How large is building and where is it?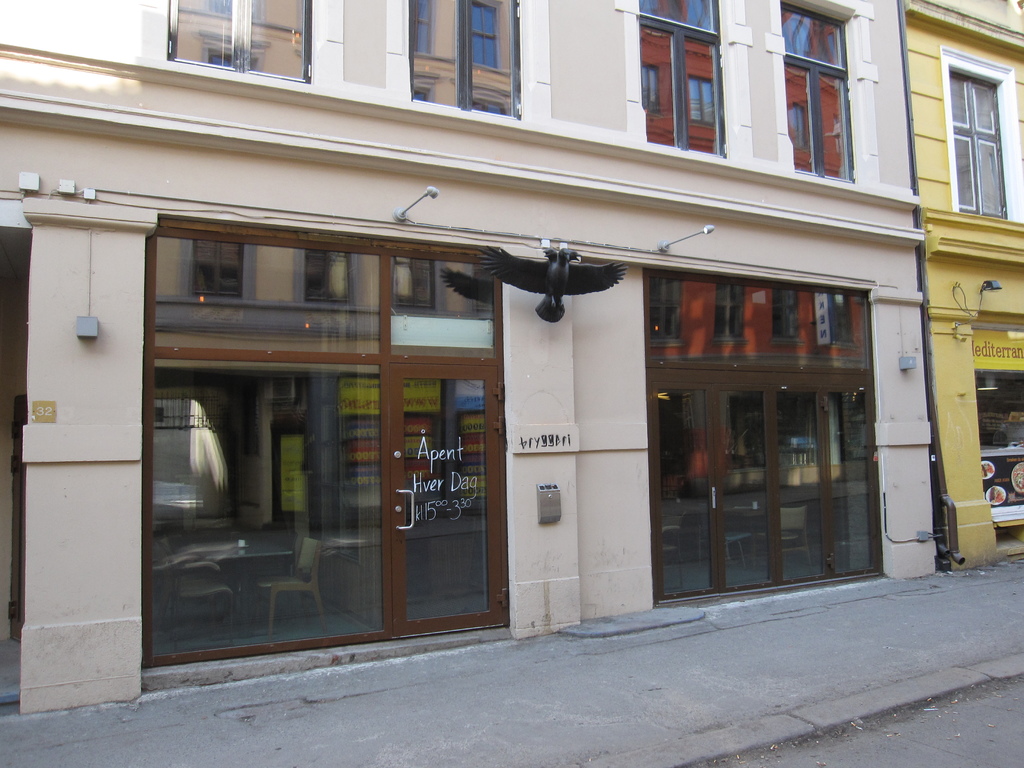
Bounding box: rect(0, 1, 936, 714).
